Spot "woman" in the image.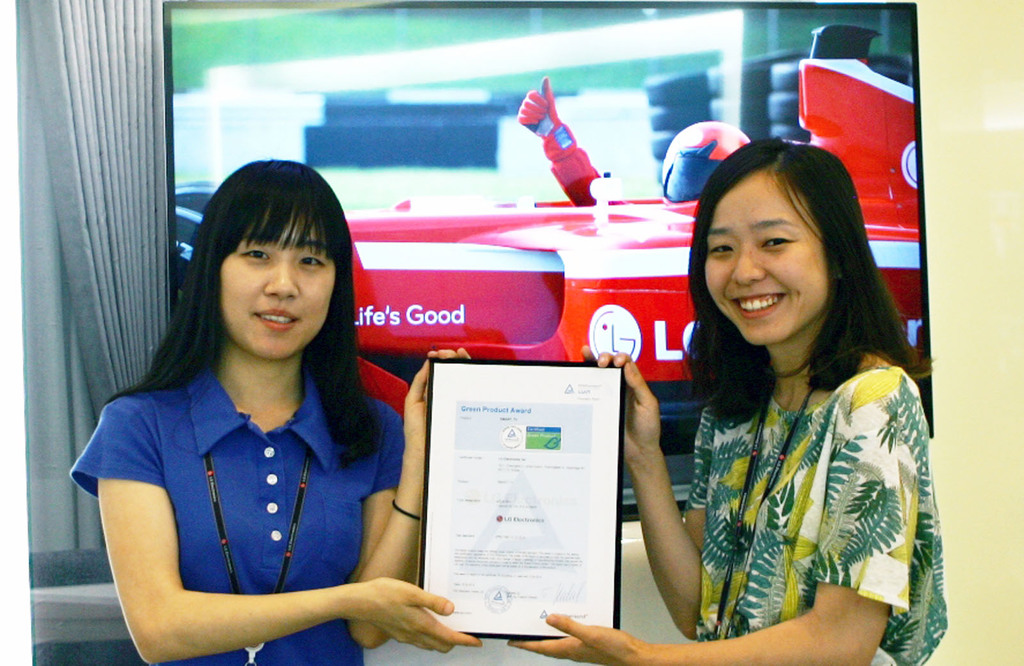
"woman" found at 616 141 947 658.
